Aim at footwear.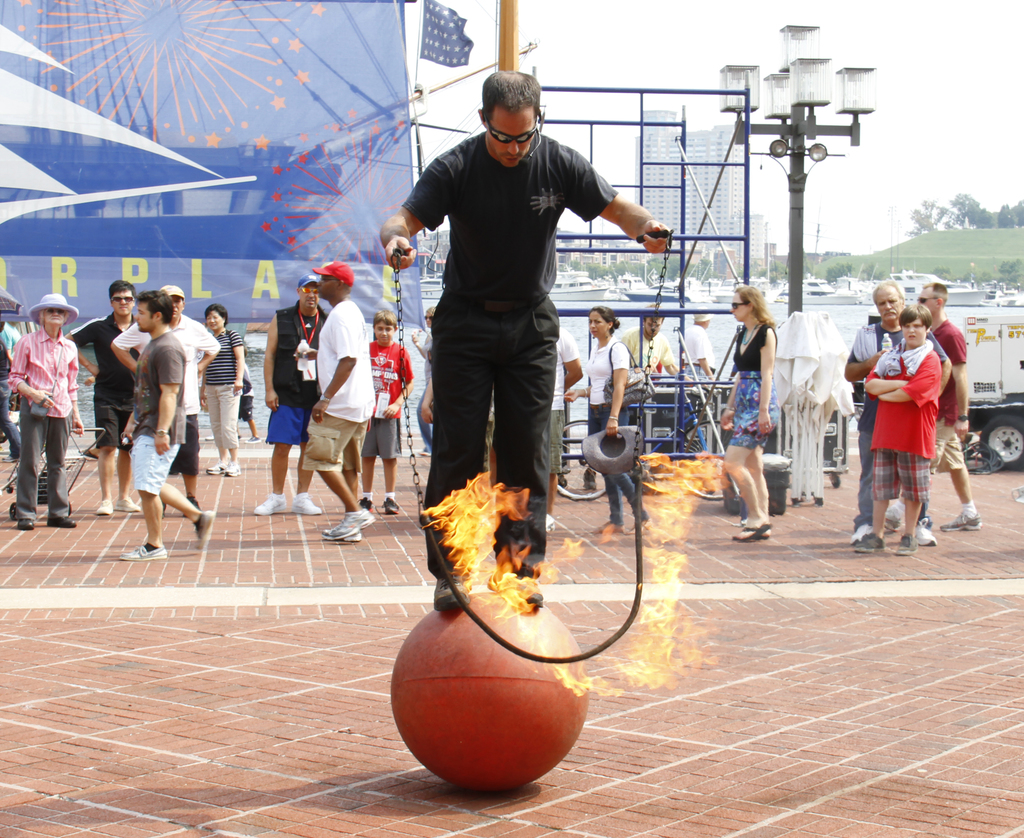
Aimed at 255 492 283 516.
